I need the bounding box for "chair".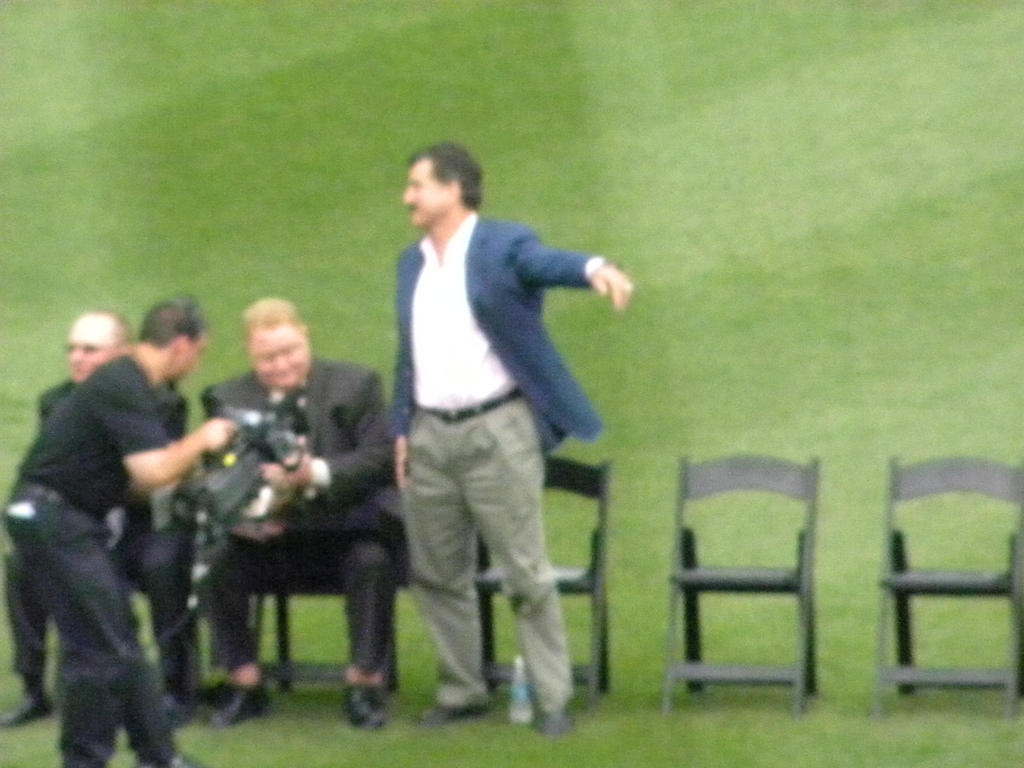
Here it is: (205,380,399,683).
